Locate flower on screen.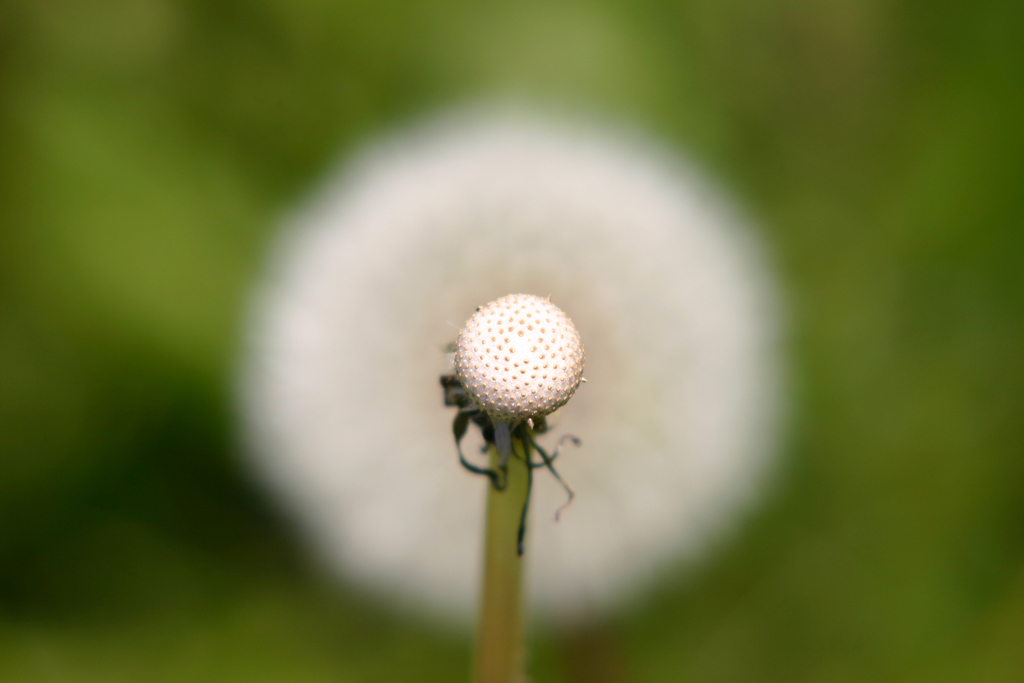
On screen at (left=232, top=111, right=794, bottom=642).
